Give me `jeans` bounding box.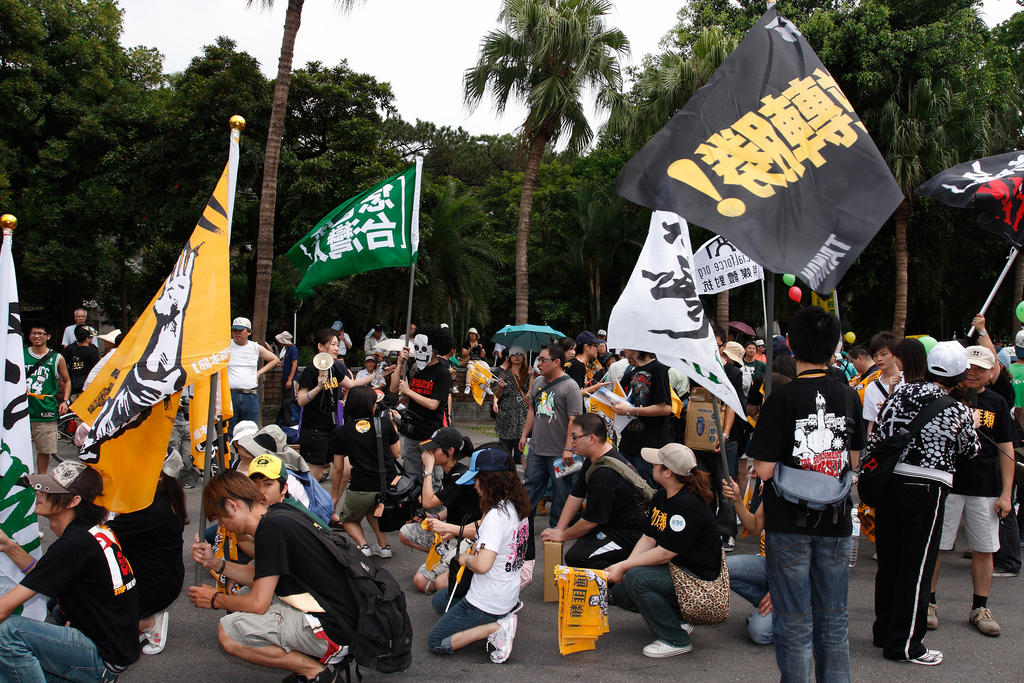
0, 617, 116, 682.
